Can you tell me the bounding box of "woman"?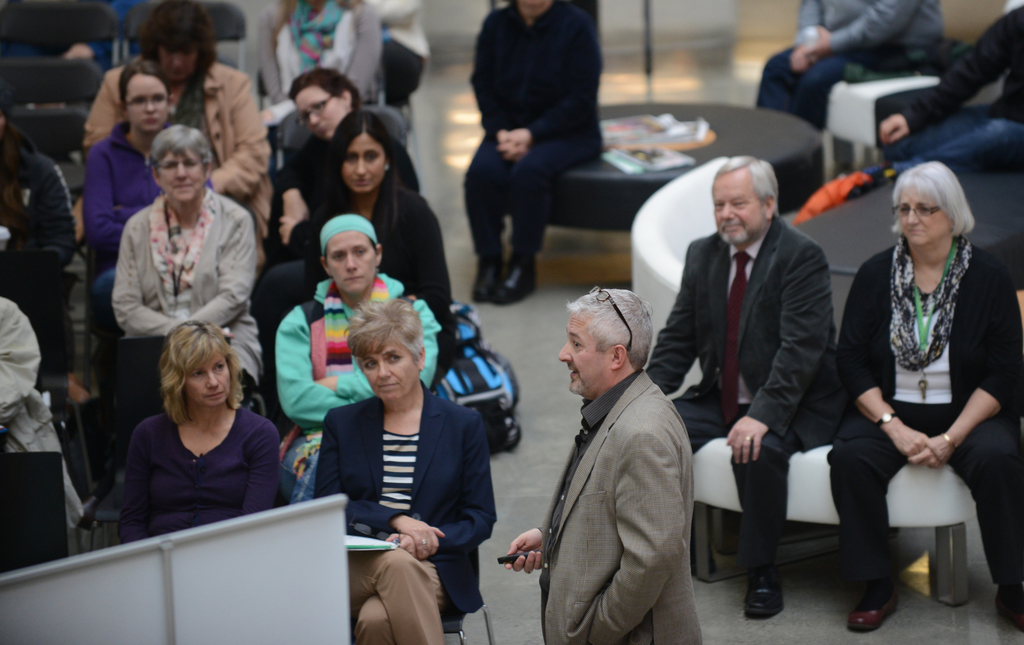
[x1=89, y1=57, x2=216, y2=309].
